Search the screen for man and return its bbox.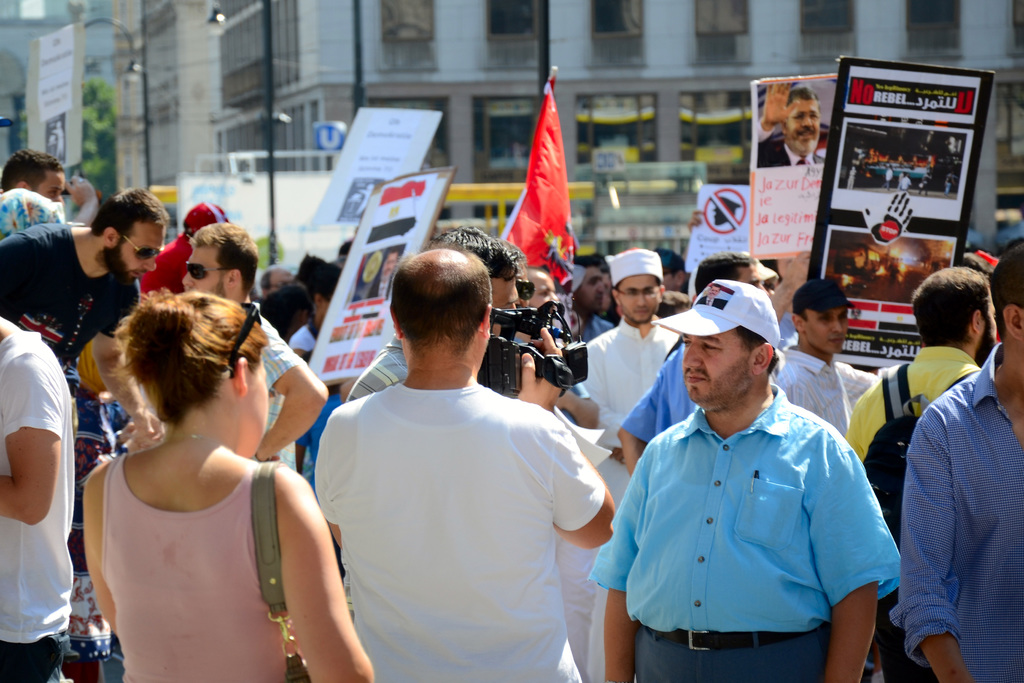
Found: <region>0, 183, 184, 446</region>.
